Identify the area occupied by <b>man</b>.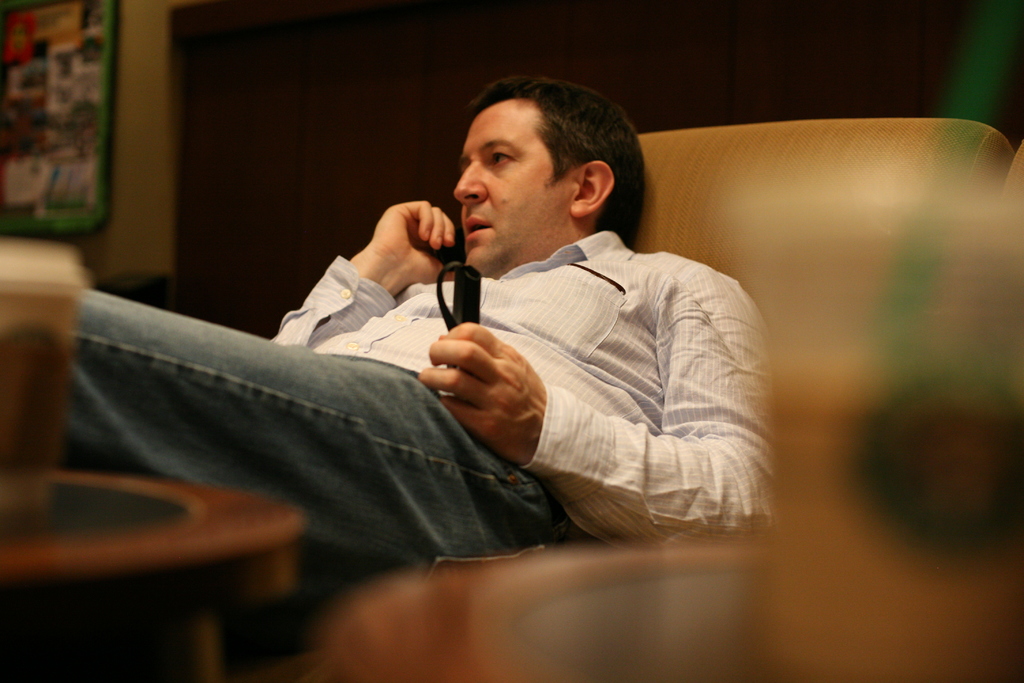
Area: 49,76,778,616.
